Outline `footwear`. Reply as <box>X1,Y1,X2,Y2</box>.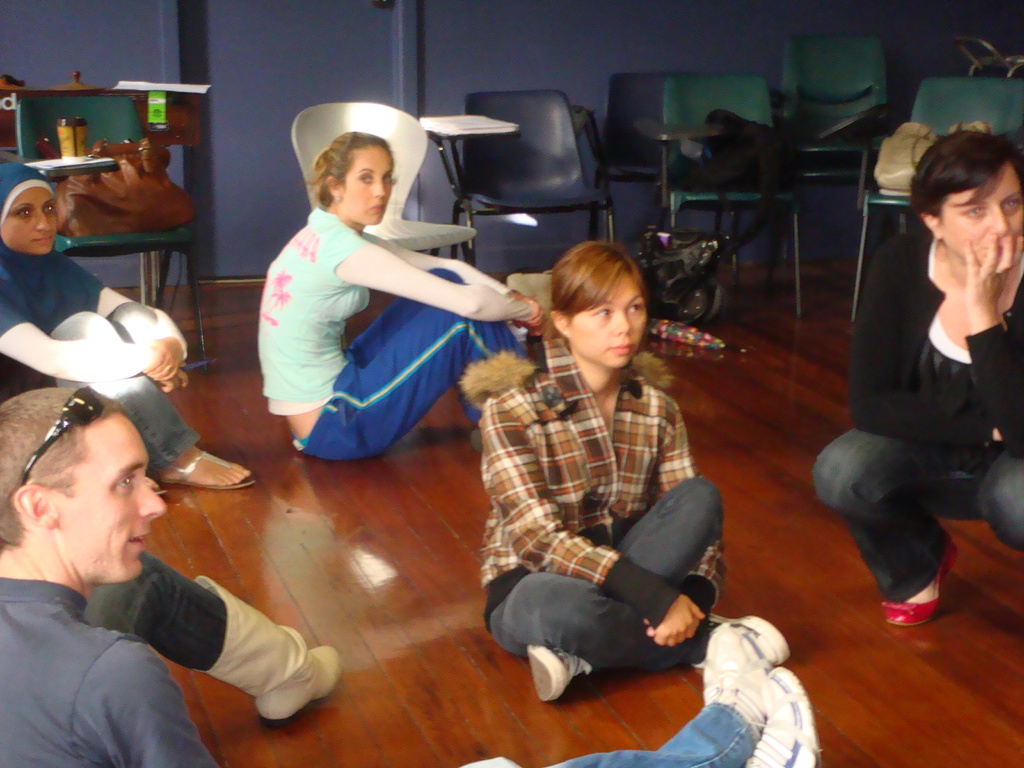
<box>700,618,771,767</box>.
